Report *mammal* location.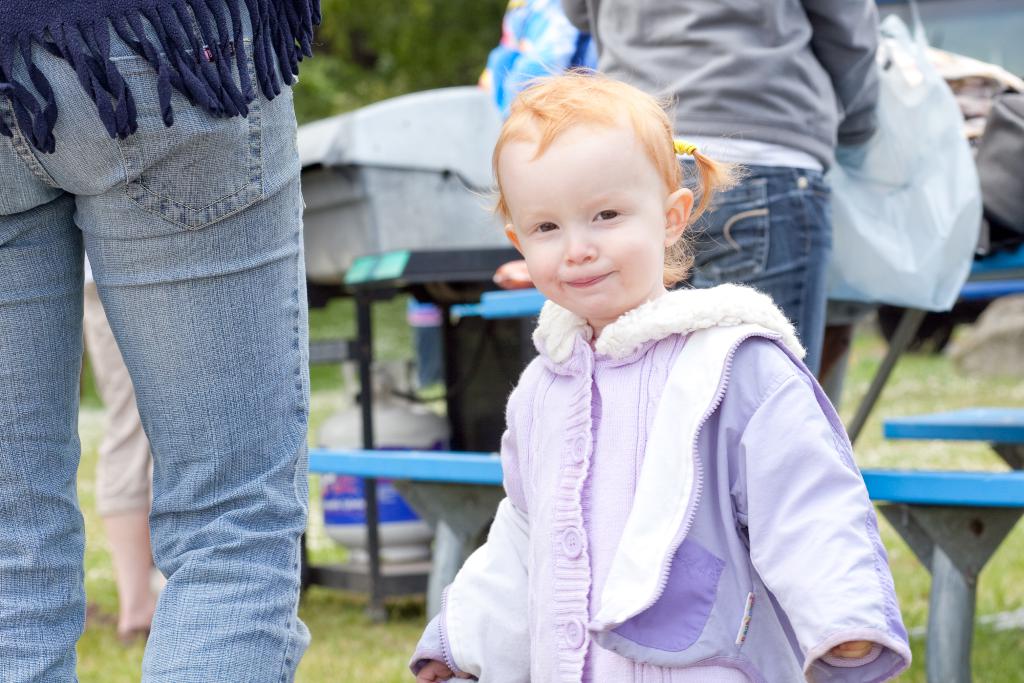
Report: <box>361,90,893,667</box>.
